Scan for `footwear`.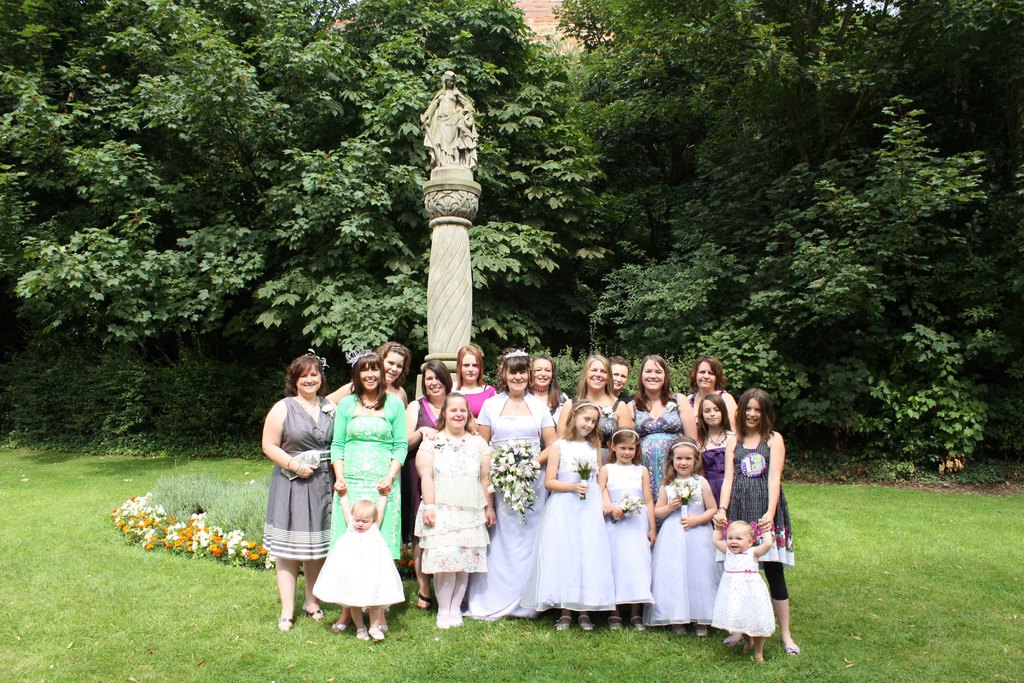
Scan result: [x1=416, y1=593, x2=433, y2=613].
